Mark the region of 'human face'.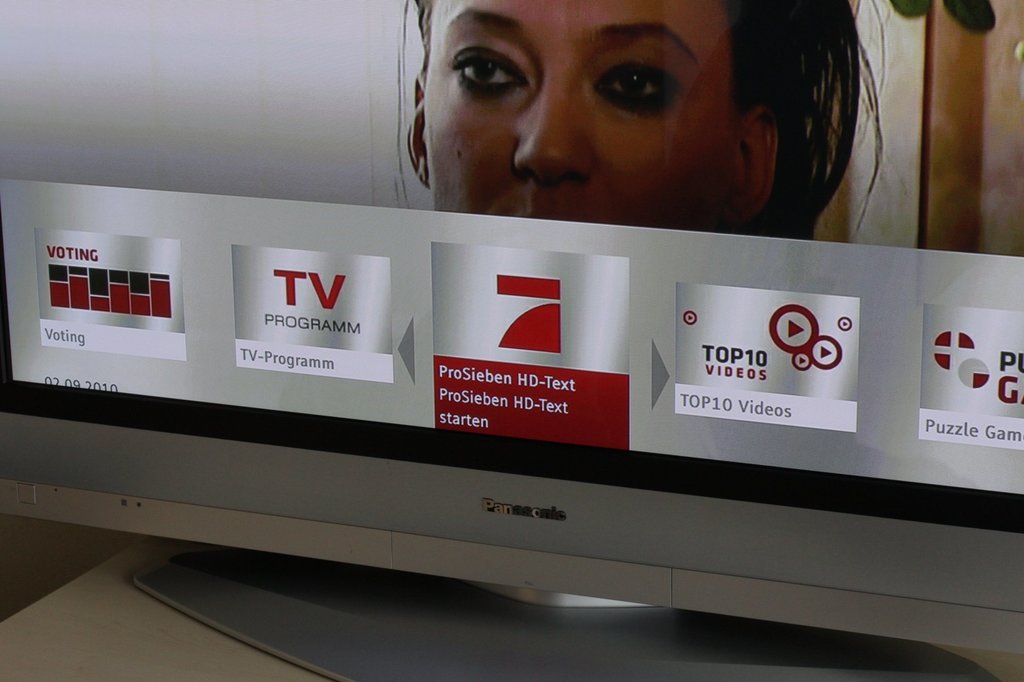
Region: select_region(426, 0, 742, 234).
